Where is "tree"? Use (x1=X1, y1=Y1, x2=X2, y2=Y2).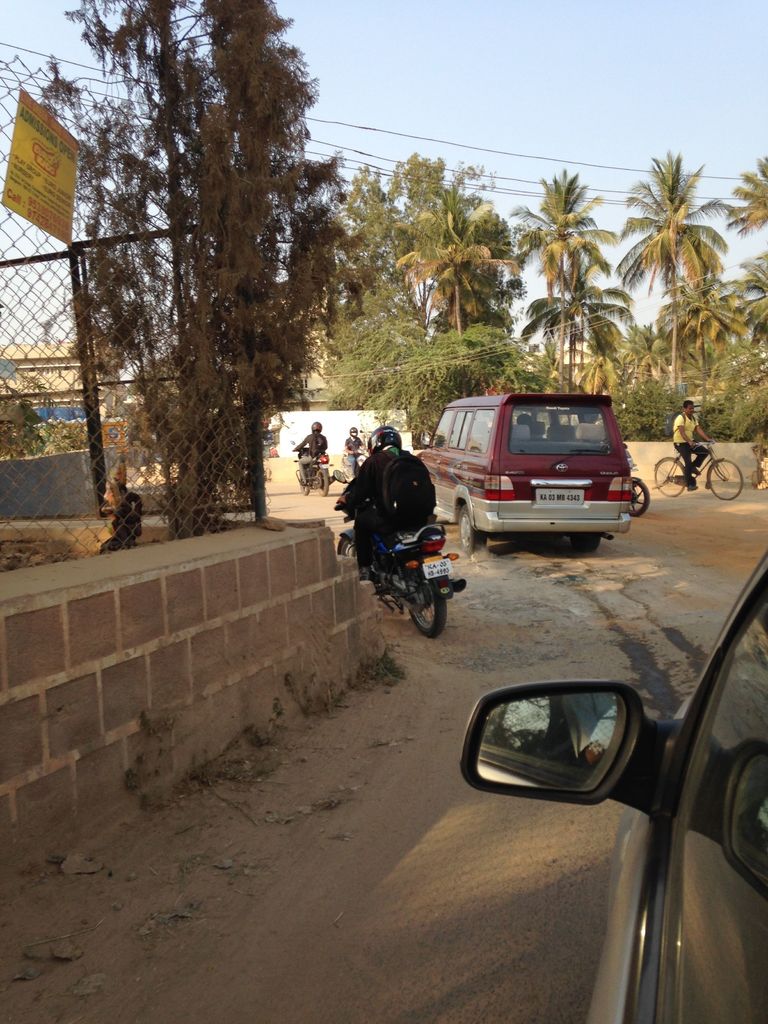
(x1=513, y1=285, x2=639, y2=397).
